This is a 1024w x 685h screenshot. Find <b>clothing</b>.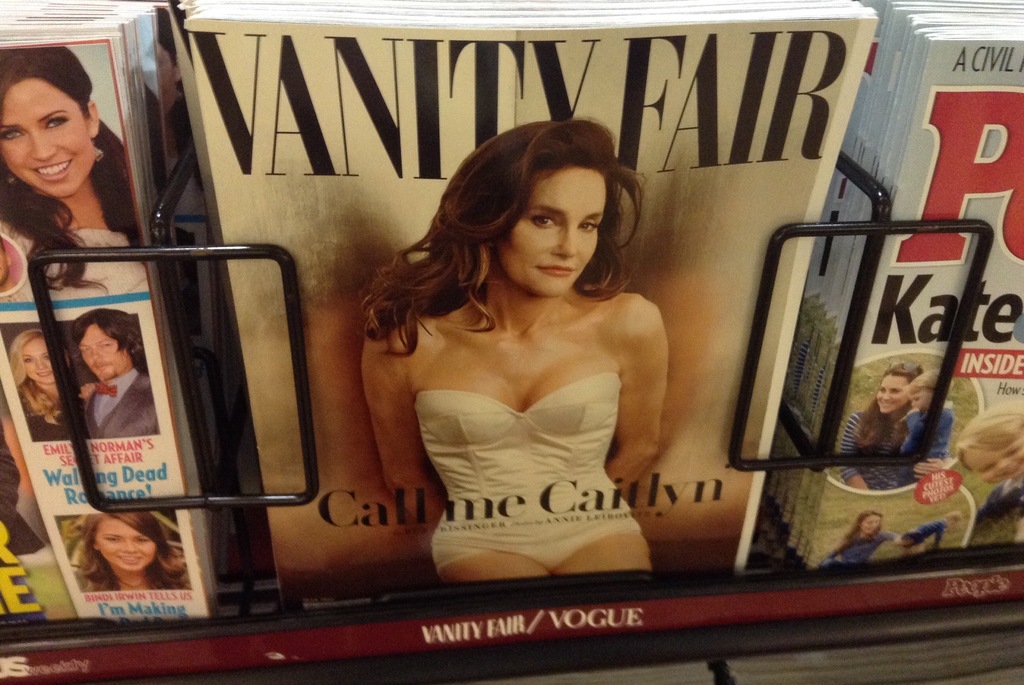
Bounding box: 90:364:167:460.
